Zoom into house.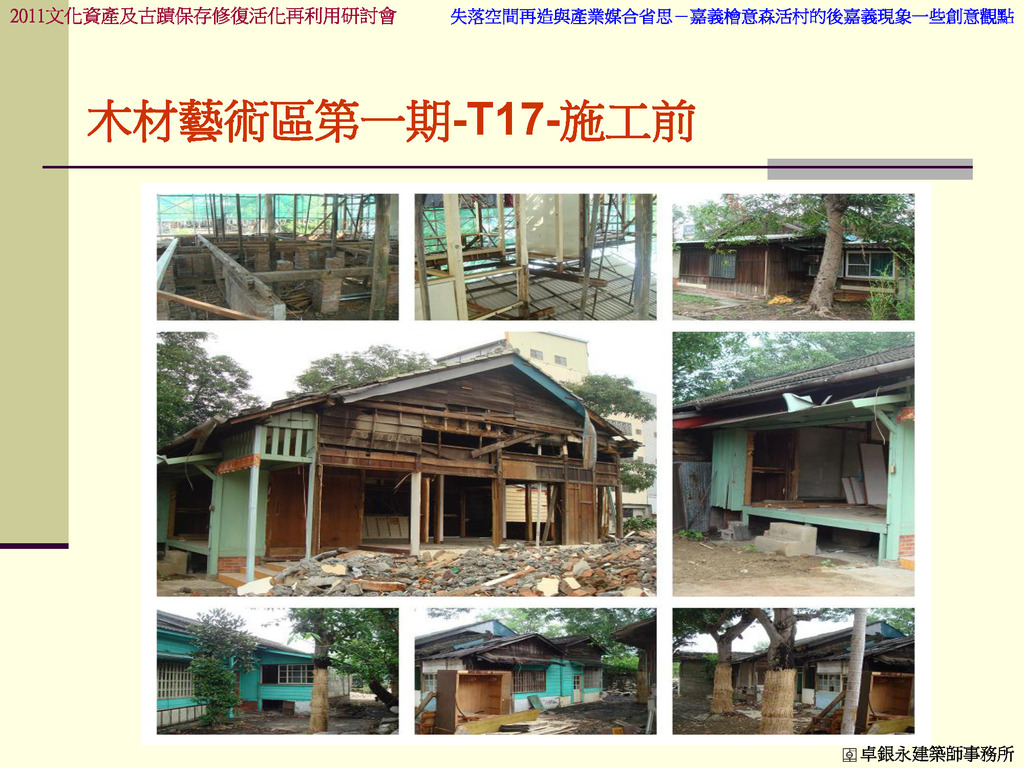
Zoom target: BBox(661, 330, 928, 574).
